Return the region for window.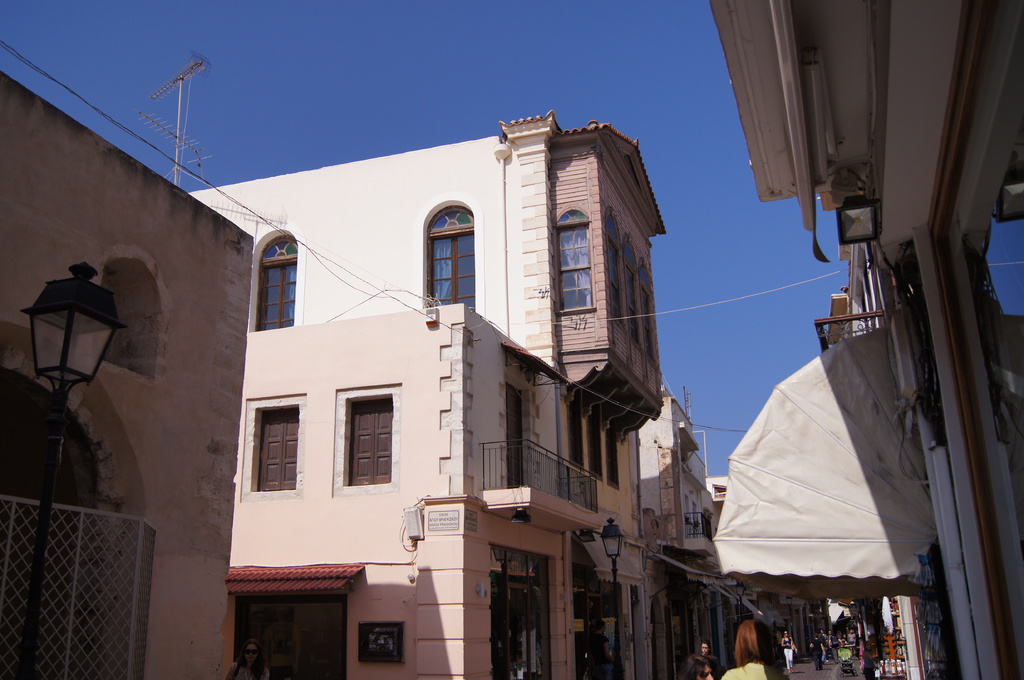
252,220,303,331.
